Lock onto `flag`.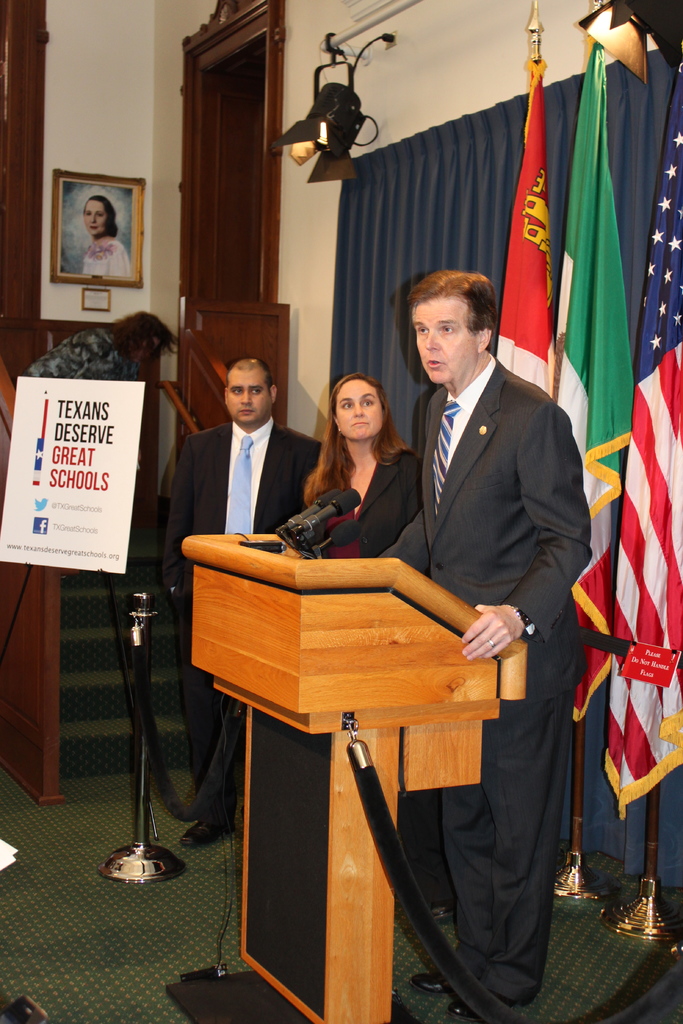
Locked: bbox=[605, 52, 682, 826].
